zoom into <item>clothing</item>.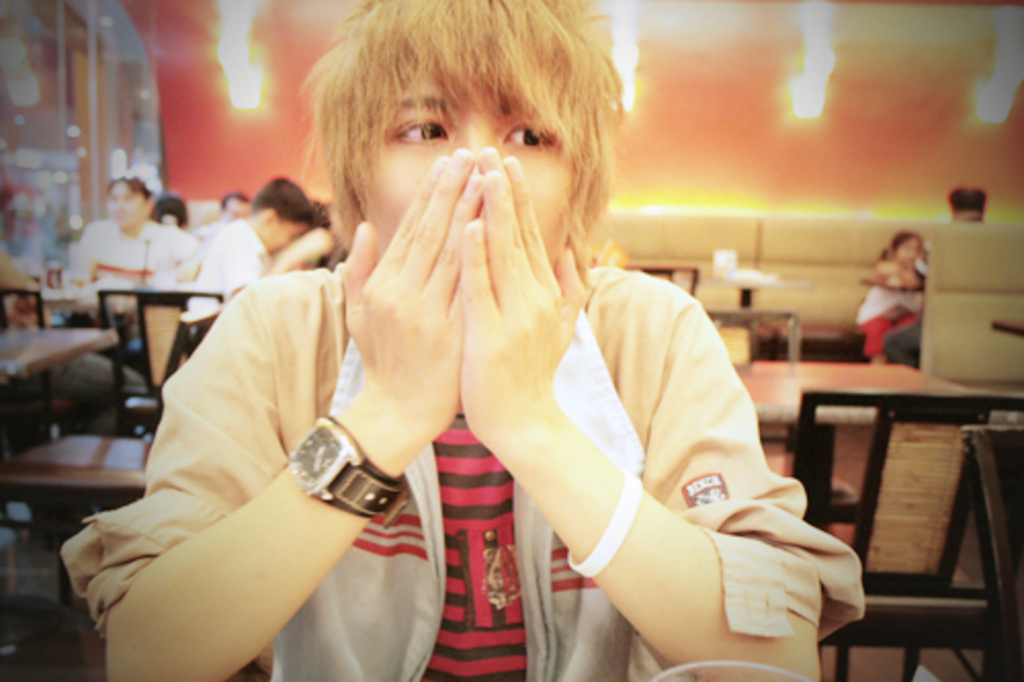
Zoom target: rect(180, 219, 274, 354).
